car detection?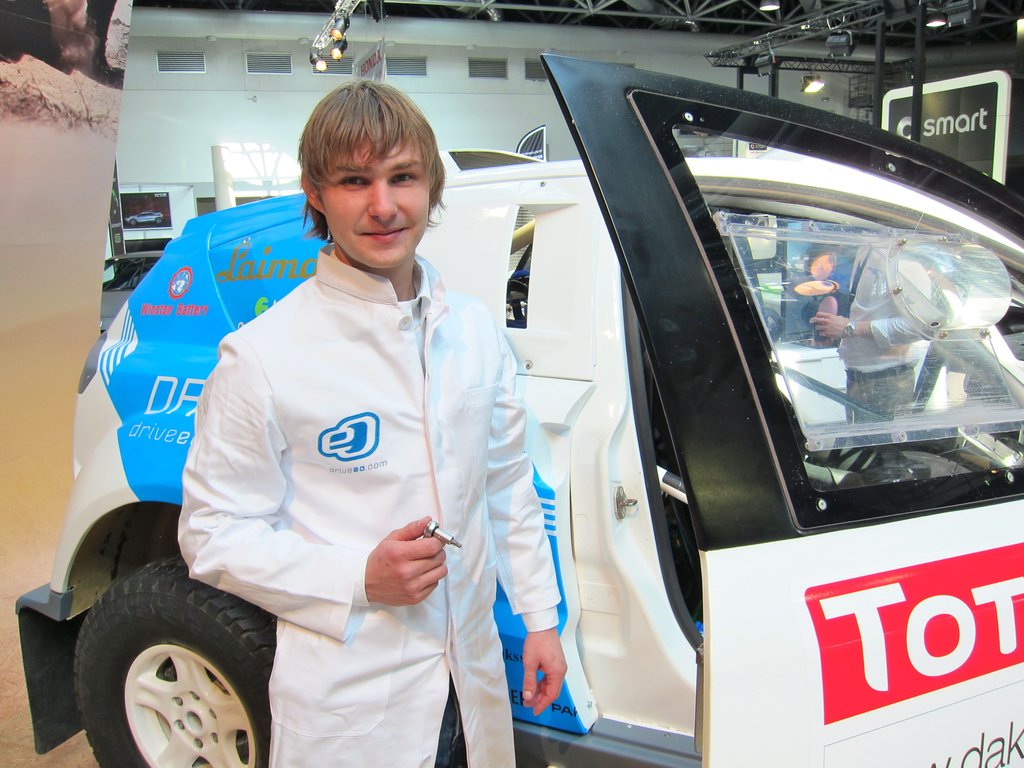
128/209/165/225
